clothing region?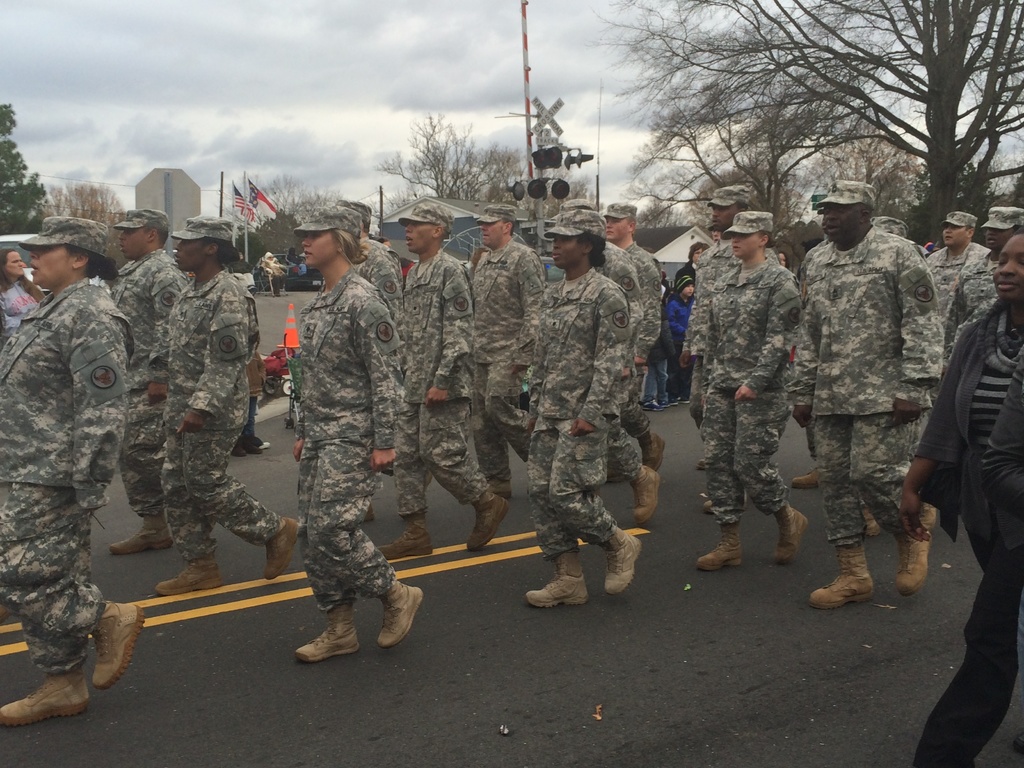
crop(673, 260, 696, 291)
